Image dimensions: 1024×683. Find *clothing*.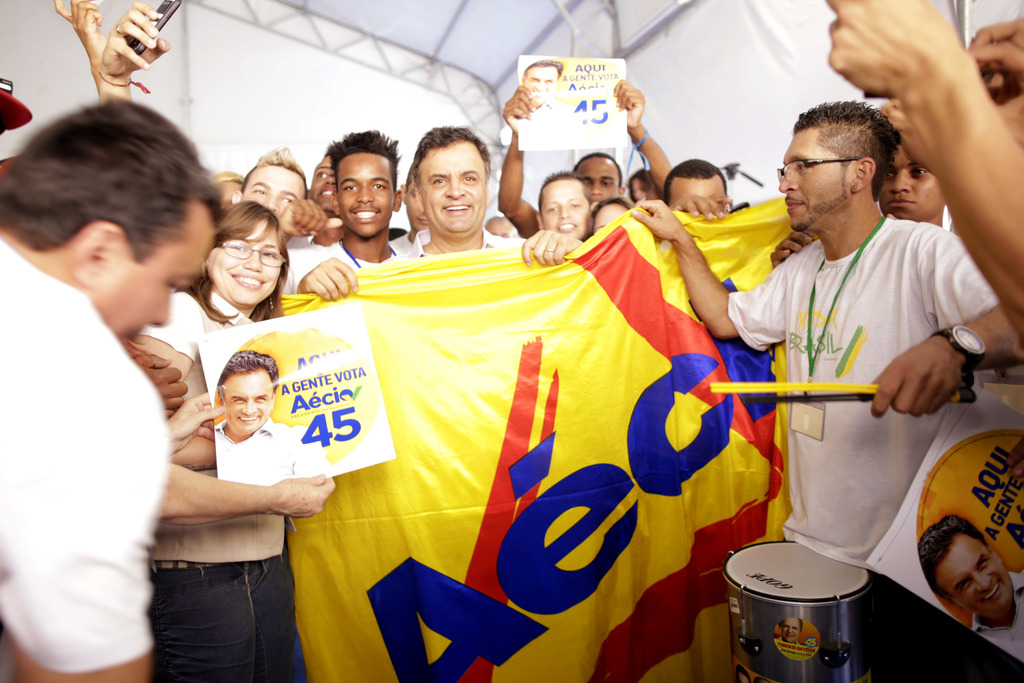
crop(740, 182, 978, 593).
